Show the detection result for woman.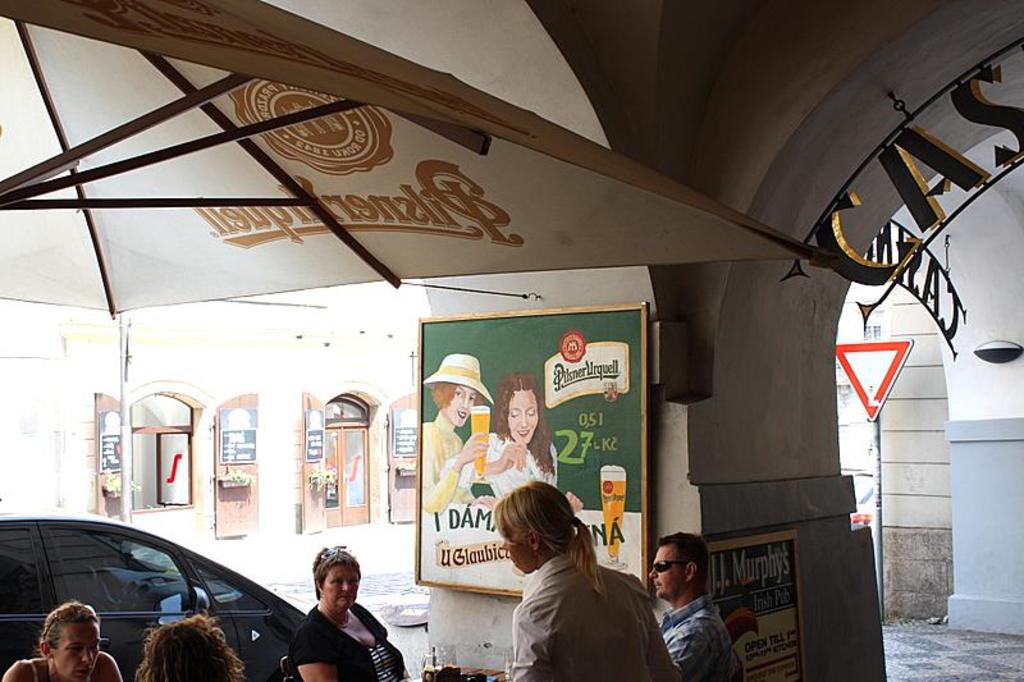
[left=4, top=607, right=127, bottom=681].
